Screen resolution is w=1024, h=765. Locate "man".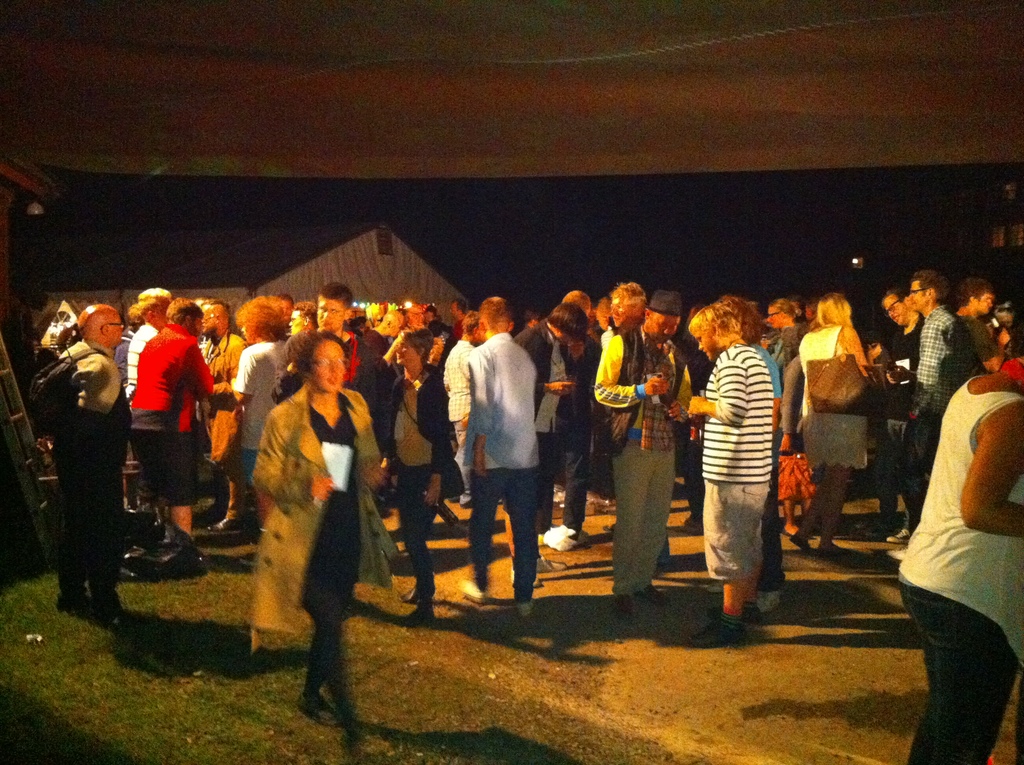
(left=858, top=280, right=925, bottom=536).
